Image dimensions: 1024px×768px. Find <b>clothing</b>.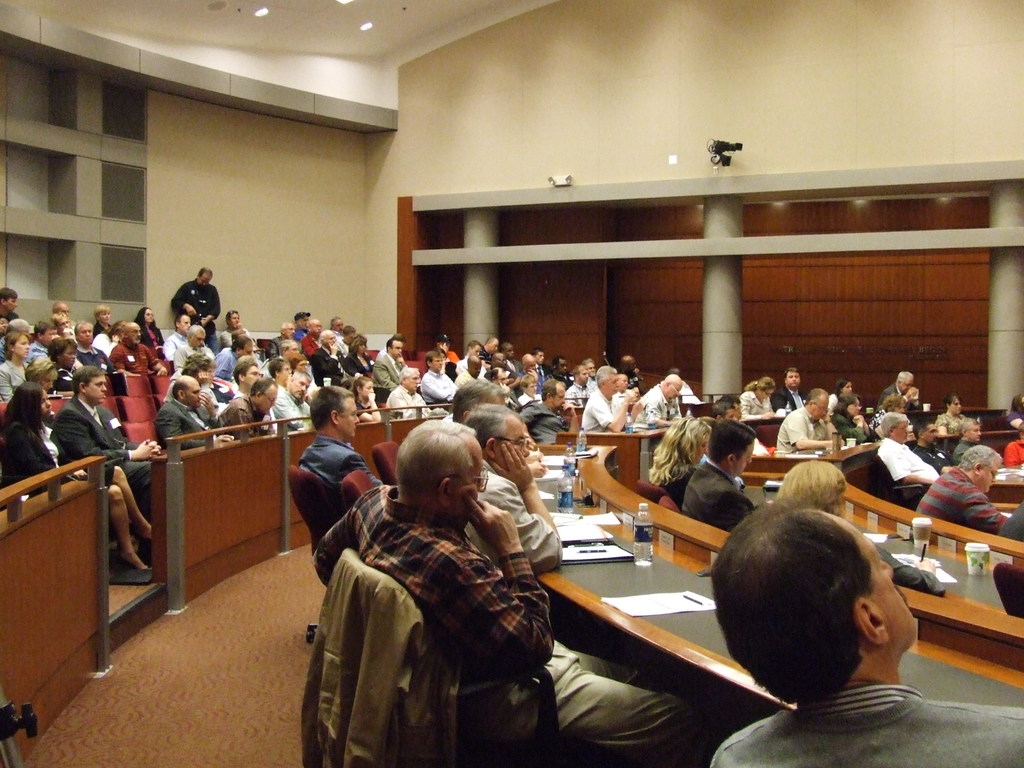
box(687, 459, 739, 540).
